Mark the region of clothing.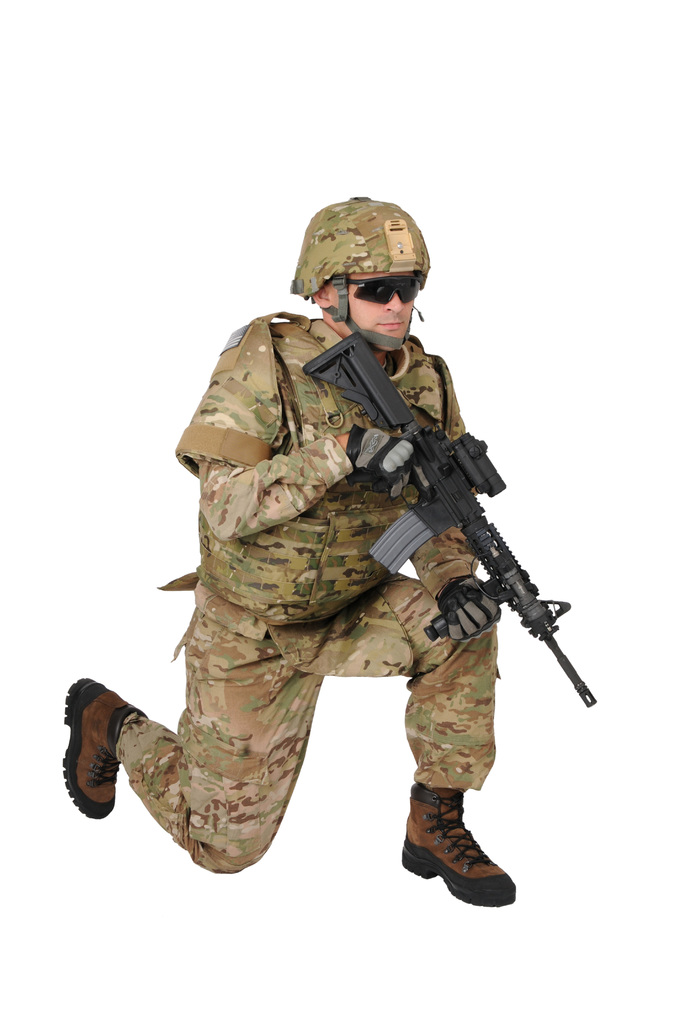
Region: [x1=115, y1=308, x2=499, y2=876].
